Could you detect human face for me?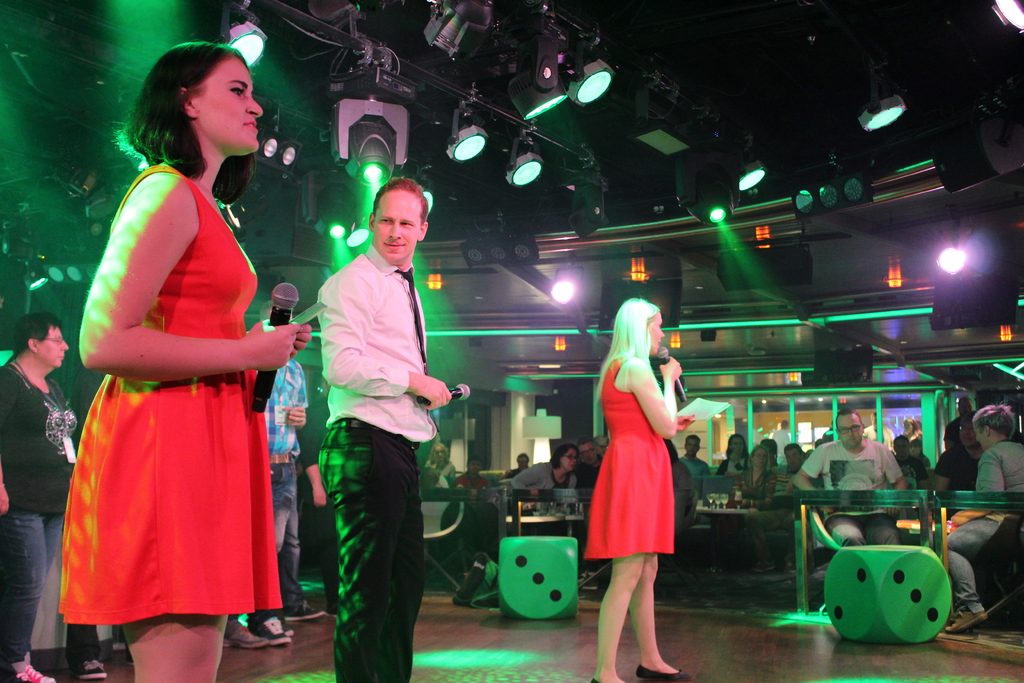
Detection result: [x1=192, y1=60, x2=264, y2=158].
